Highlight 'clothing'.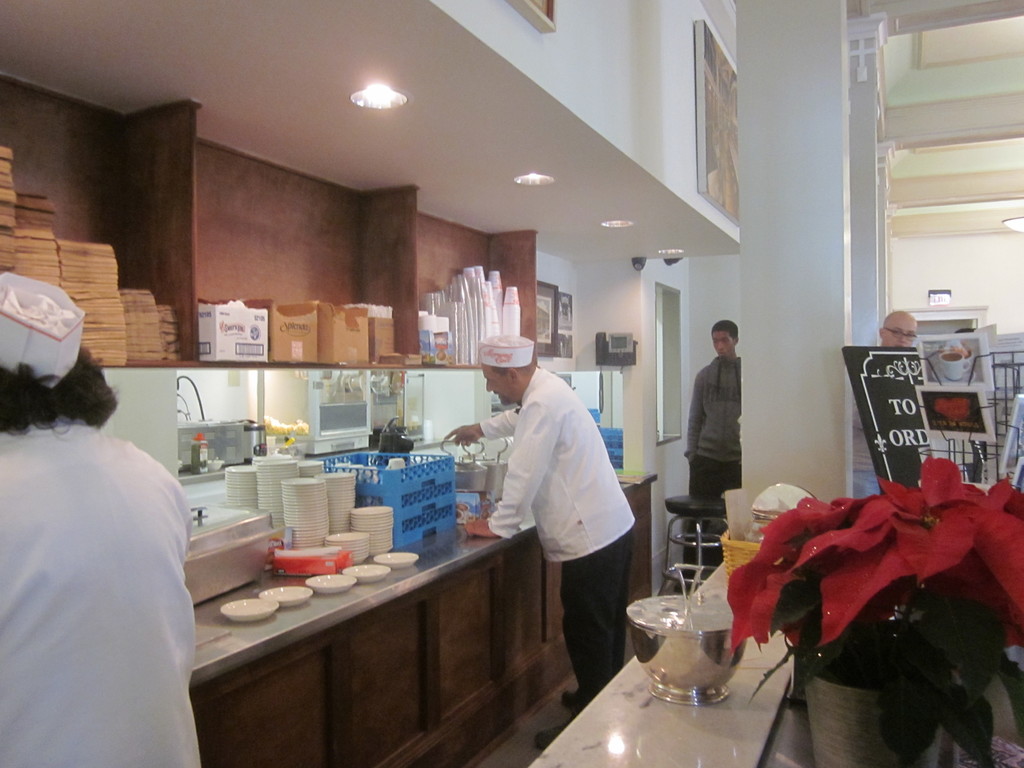
Highlighted region: (left=477, top=365, right=636, bottom=720).
